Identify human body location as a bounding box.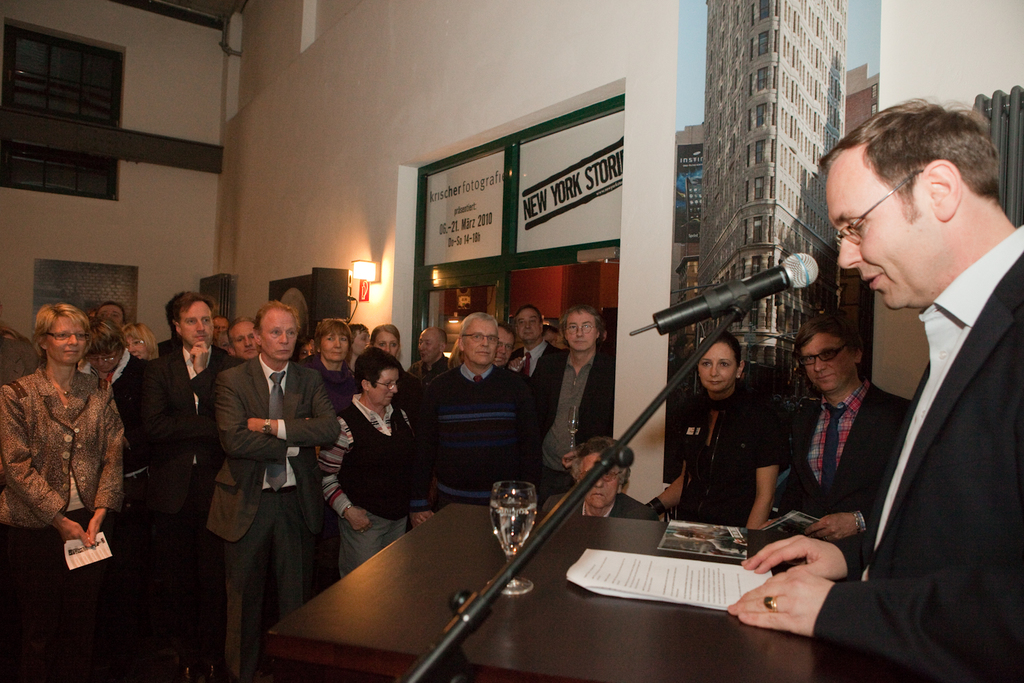
l=640, t=339, r=784, b=529.
